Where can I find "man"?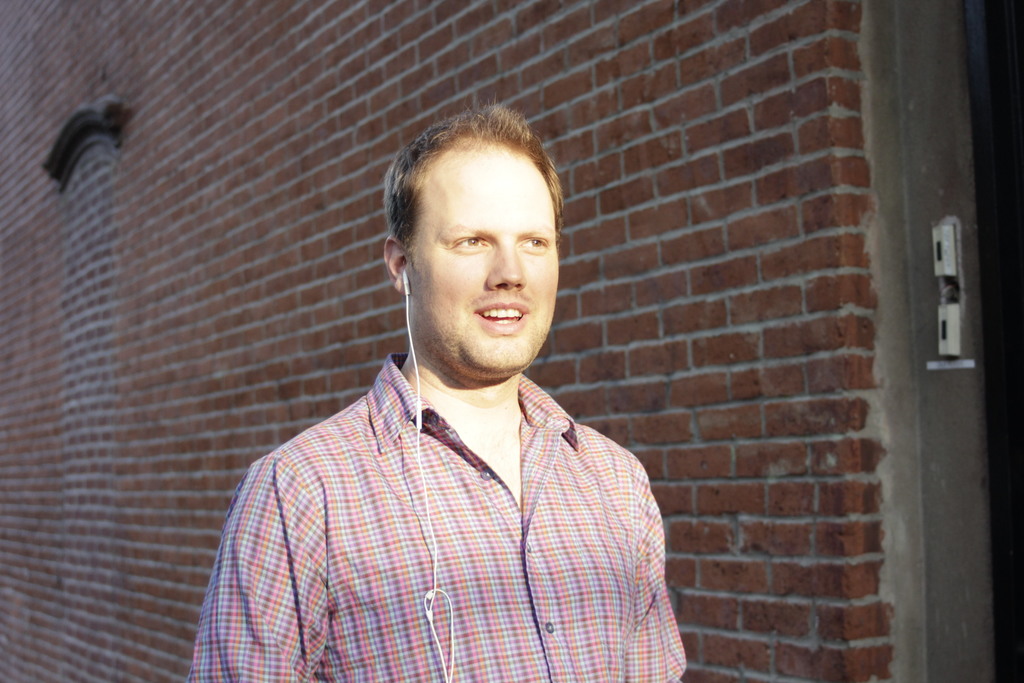
You can find it at 179,101,706,682.
